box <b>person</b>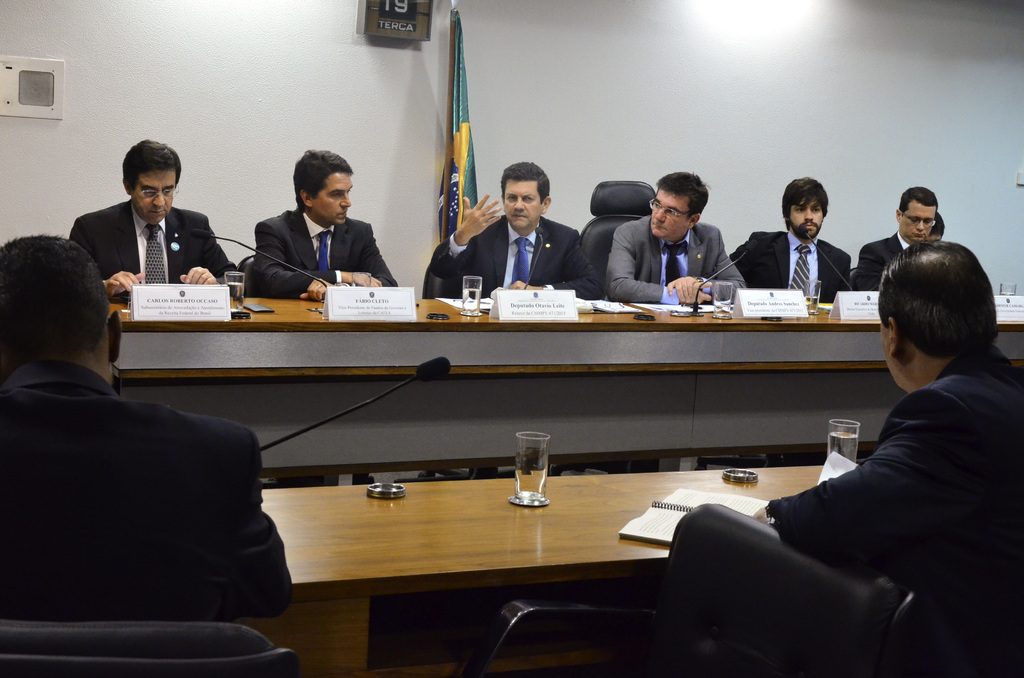
x1=0, y1=234, x2=292, y2=624
